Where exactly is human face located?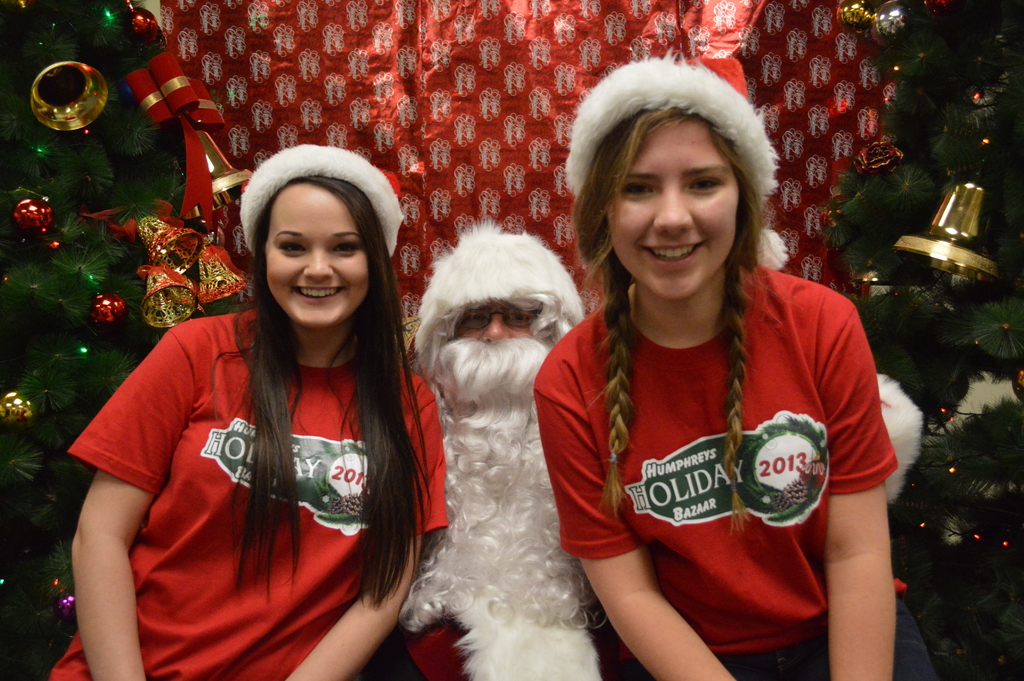
Its bounding box is {"x1": 607, "y1": 124, "x2": 740, "y2": 303}.
